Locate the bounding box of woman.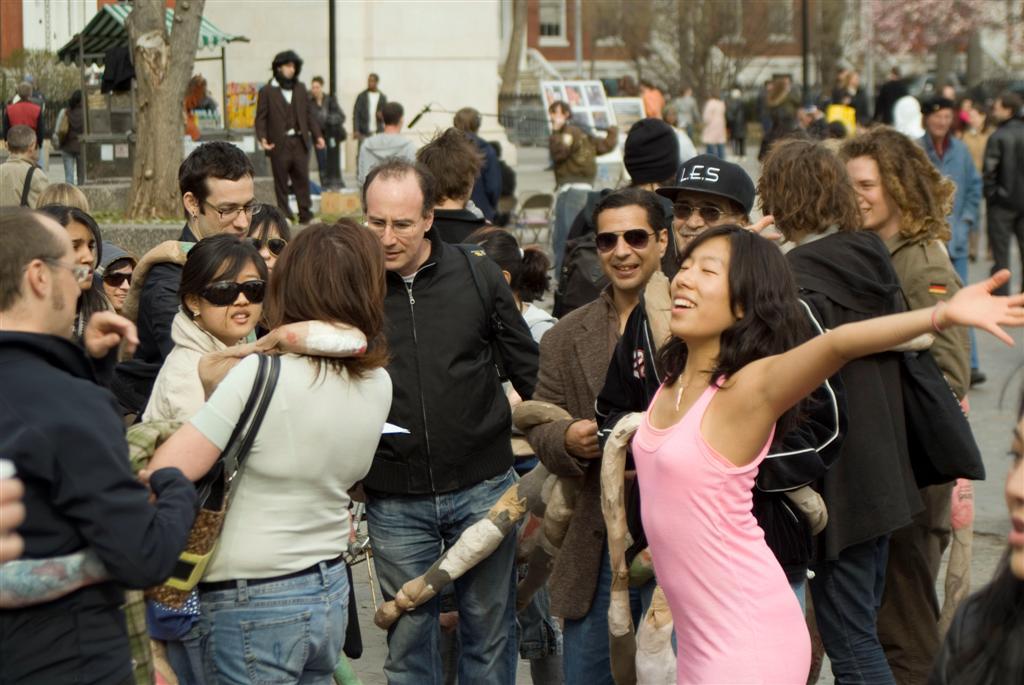
Bounding box: [457, 232, 577, 684].
